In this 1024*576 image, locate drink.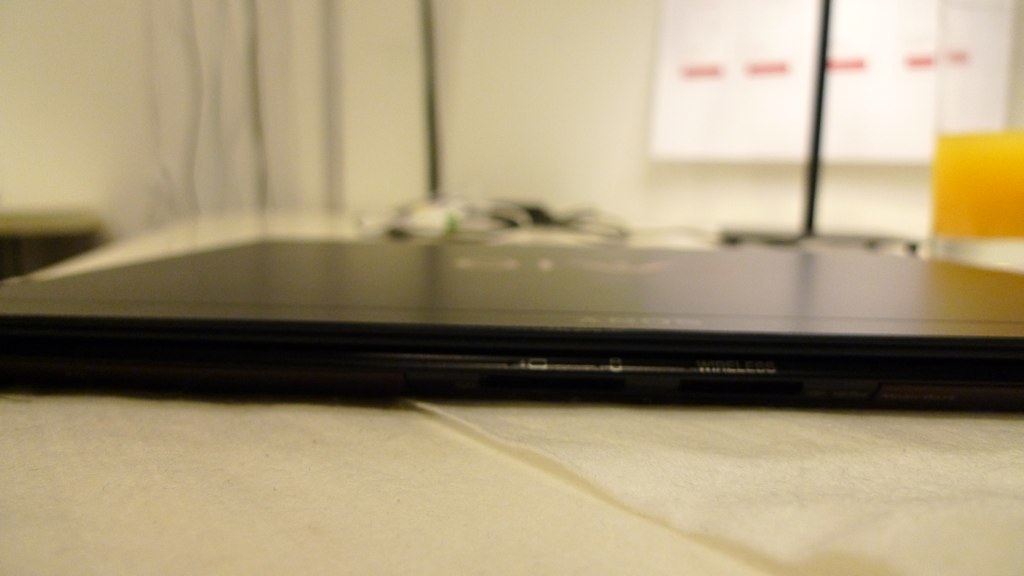
Bounding box: detection(928, 127, 1023, 271).
